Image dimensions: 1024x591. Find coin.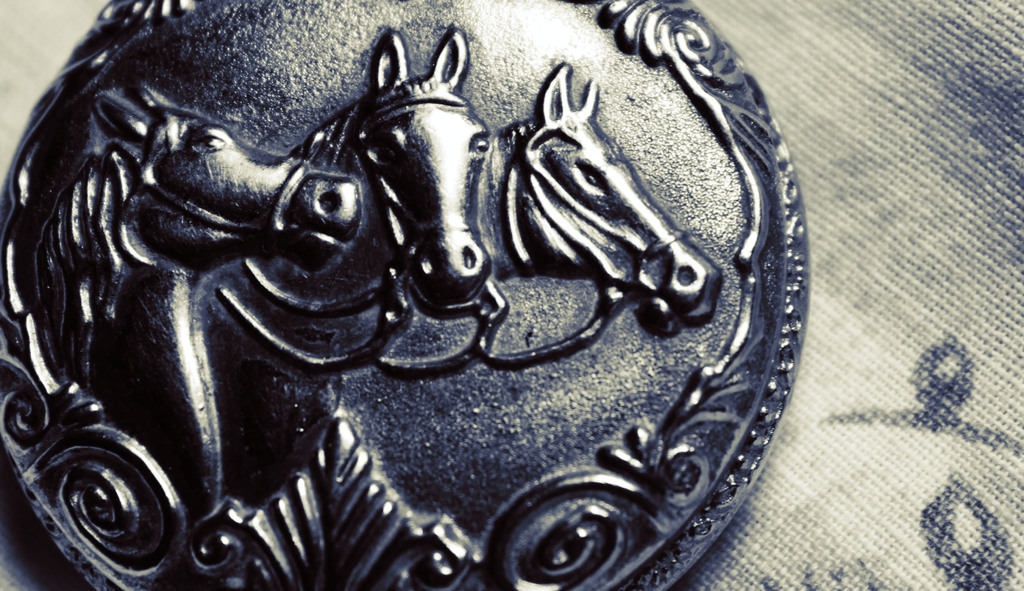
0,0,812,587.
